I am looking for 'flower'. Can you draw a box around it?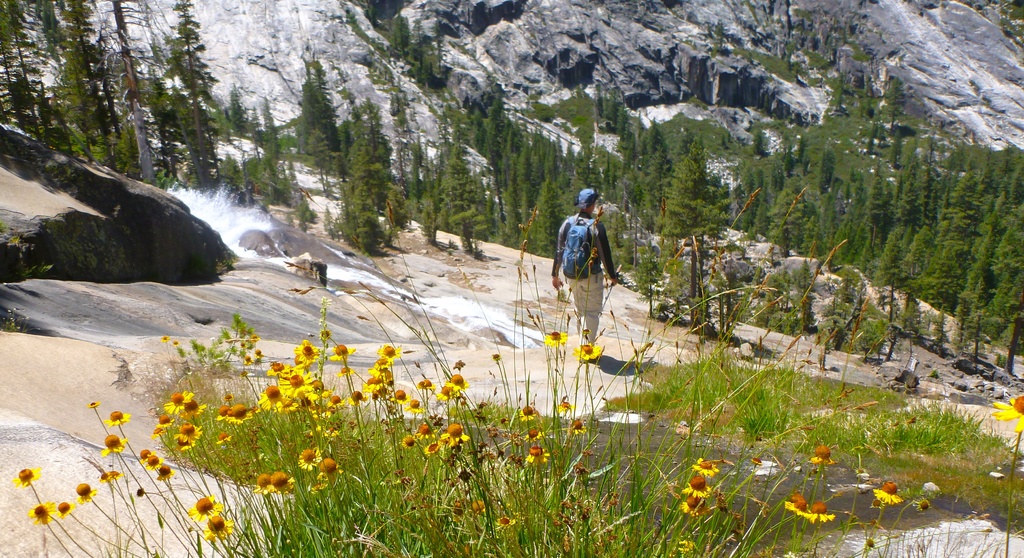
Sure, the bounding box is crop(87, 400, 100, 410).
